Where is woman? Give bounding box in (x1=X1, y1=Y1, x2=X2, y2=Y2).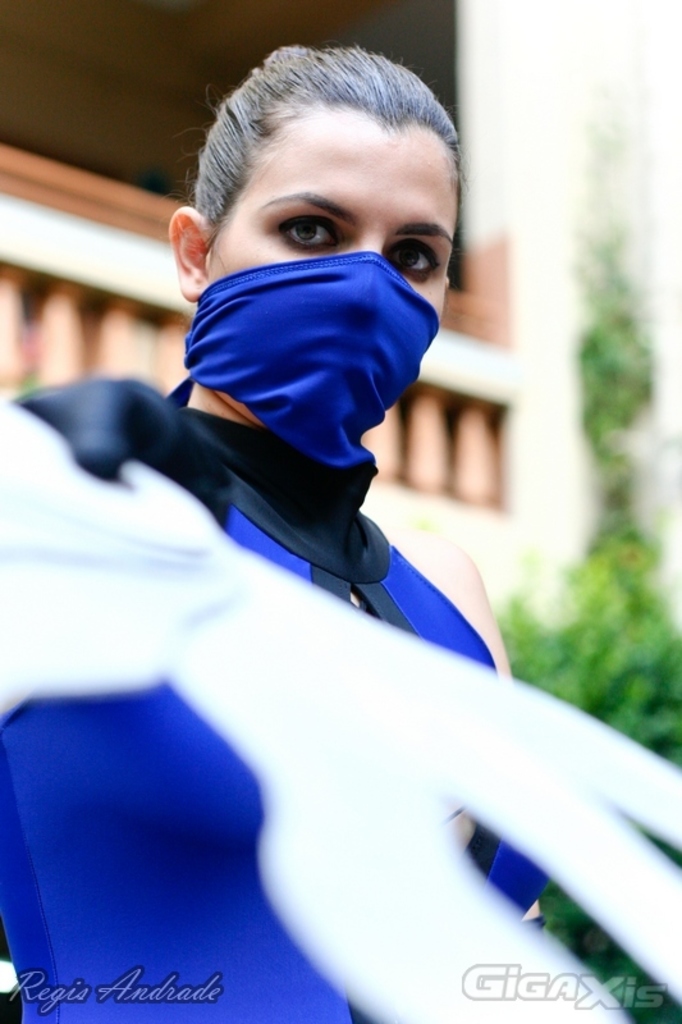
(x1=24, y1=83, x2=596, y2=992).
